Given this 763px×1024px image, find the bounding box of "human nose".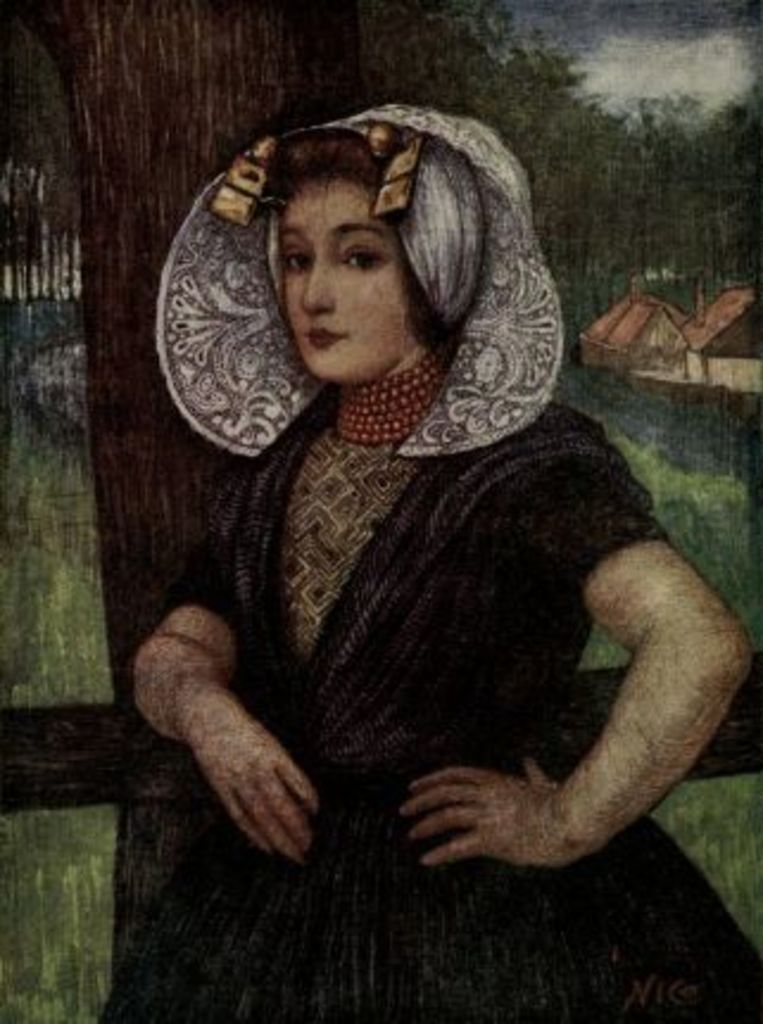
rect(292, 257, 330, 309).
